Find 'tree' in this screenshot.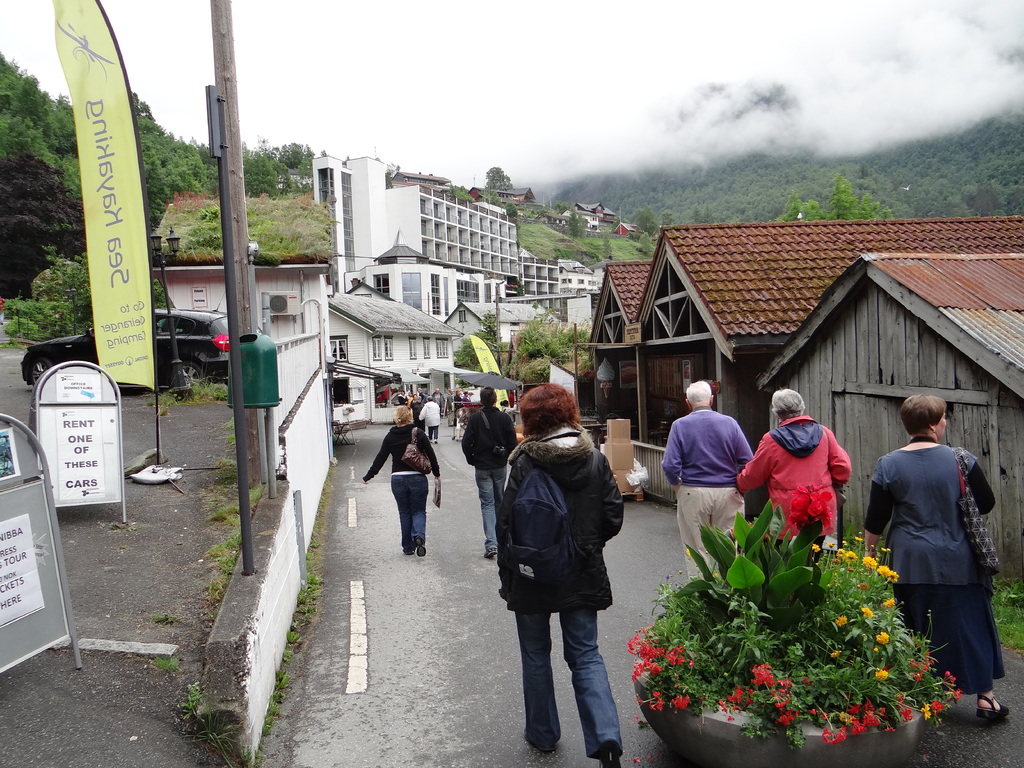
The bounding box for 'tree' is [left=662, top=207, right=674, bottom=229].
